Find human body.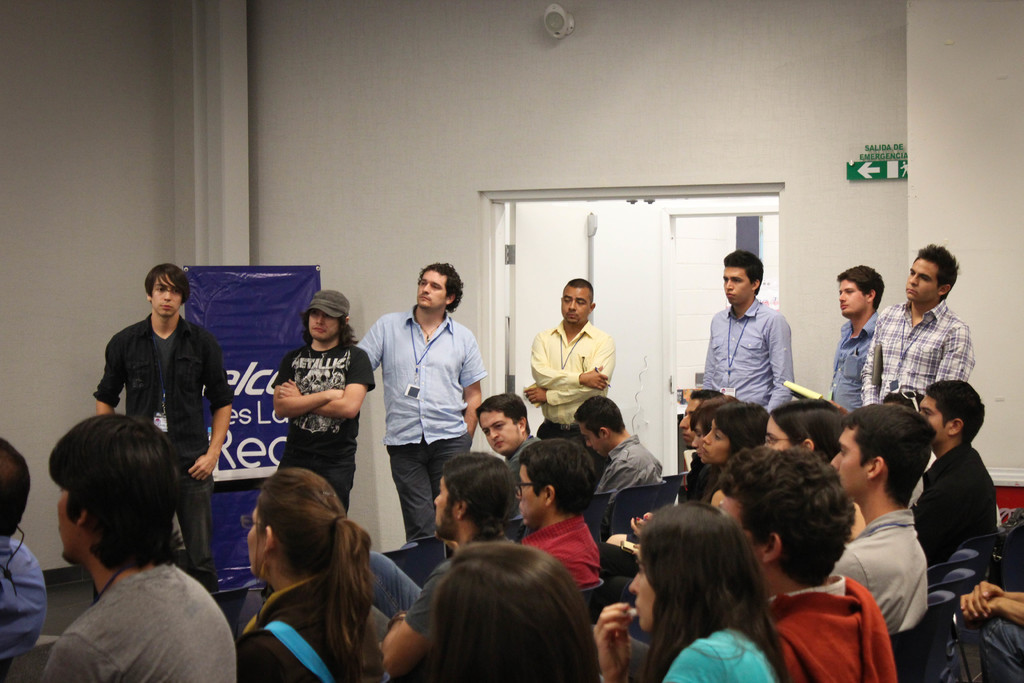
(90, 315, 234, 584).
